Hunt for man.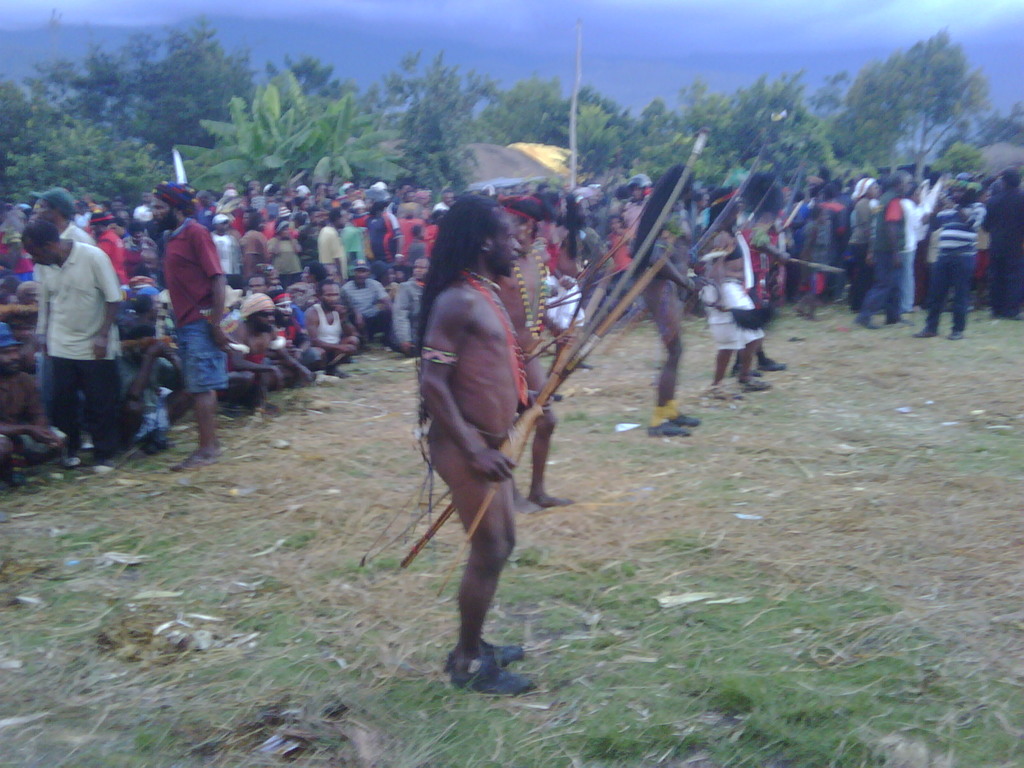
Hunted down at select_region(986, 161, 1021, 314).
